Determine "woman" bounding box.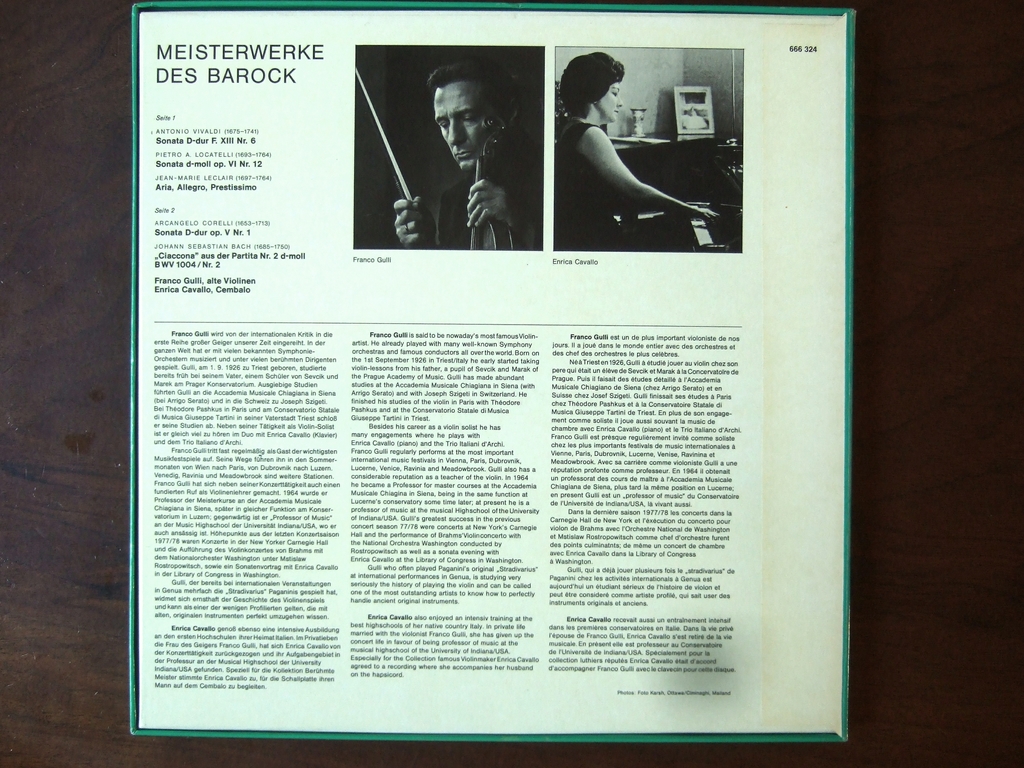
Determined: (542, 52, 708, 246).
